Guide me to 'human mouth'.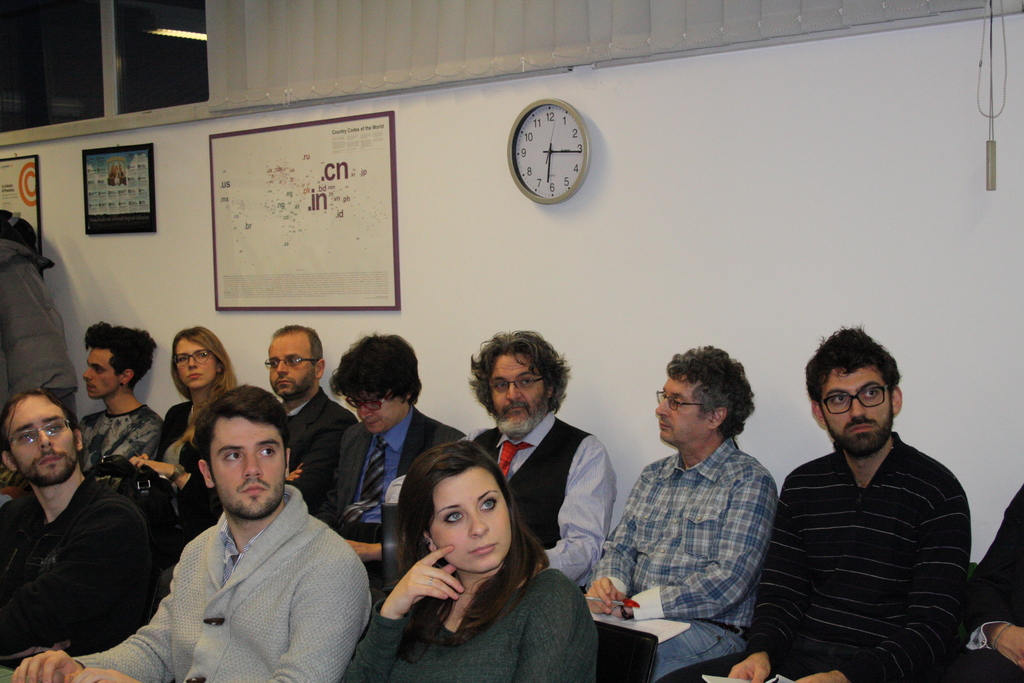
Guidance: (x1=184, y1=368, x2=209, y2=383).
